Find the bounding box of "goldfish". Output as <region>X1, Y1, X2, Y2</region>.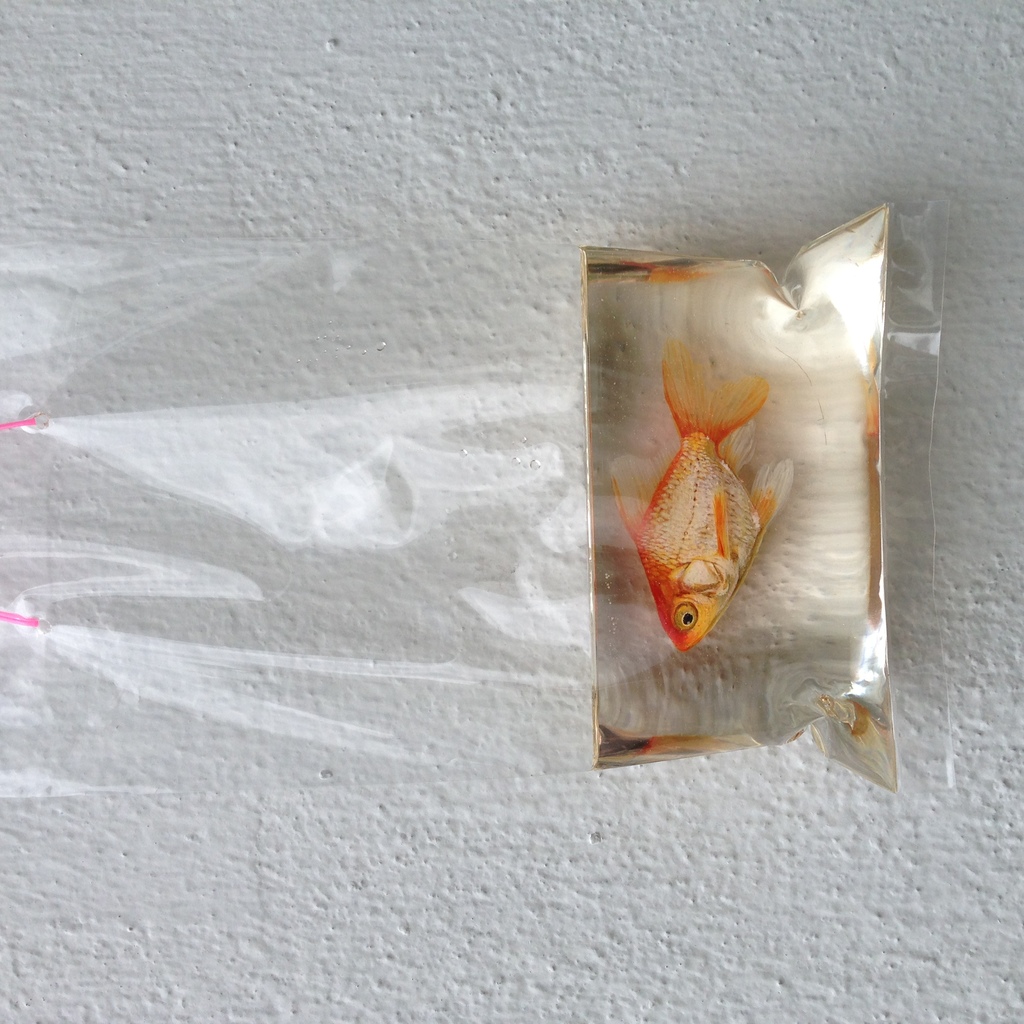
<region>614, 336, 794, 653</region>.
